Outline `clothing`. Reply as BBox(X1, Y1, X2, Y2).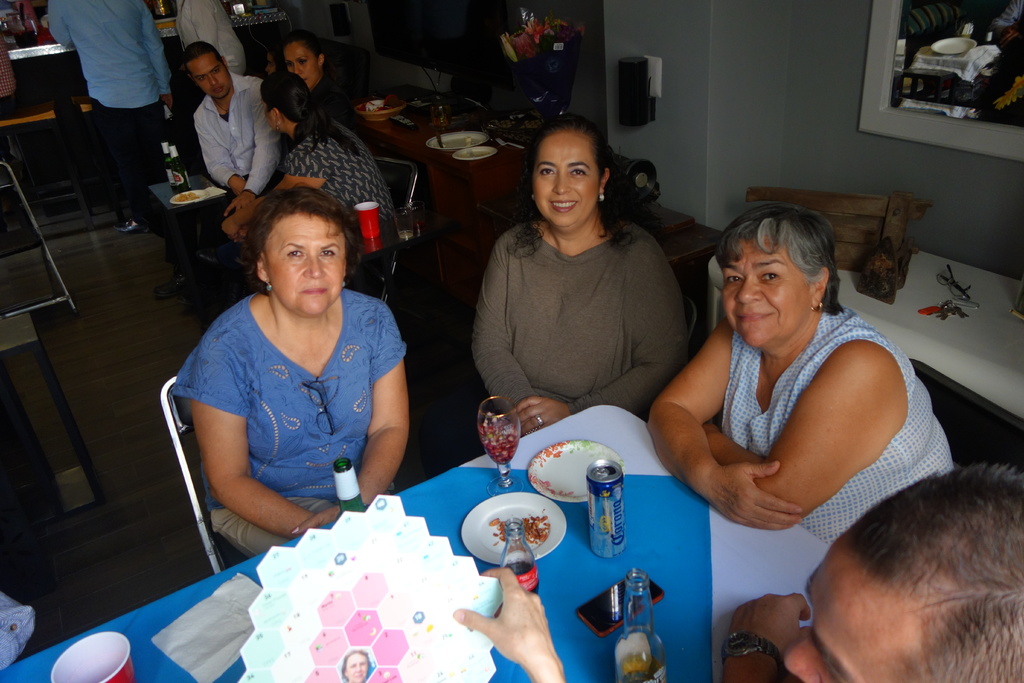
BBox(47, 0, 156, 205).
